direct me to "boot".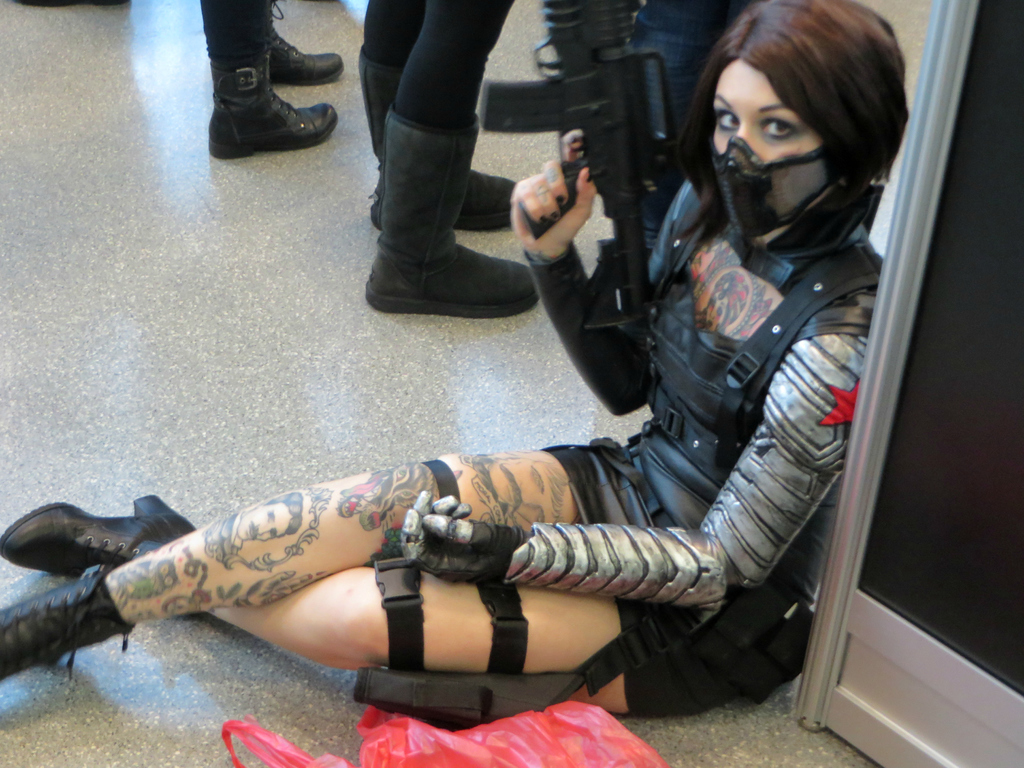
Direction: [left=367, top=50, right=525, bottom=230].
